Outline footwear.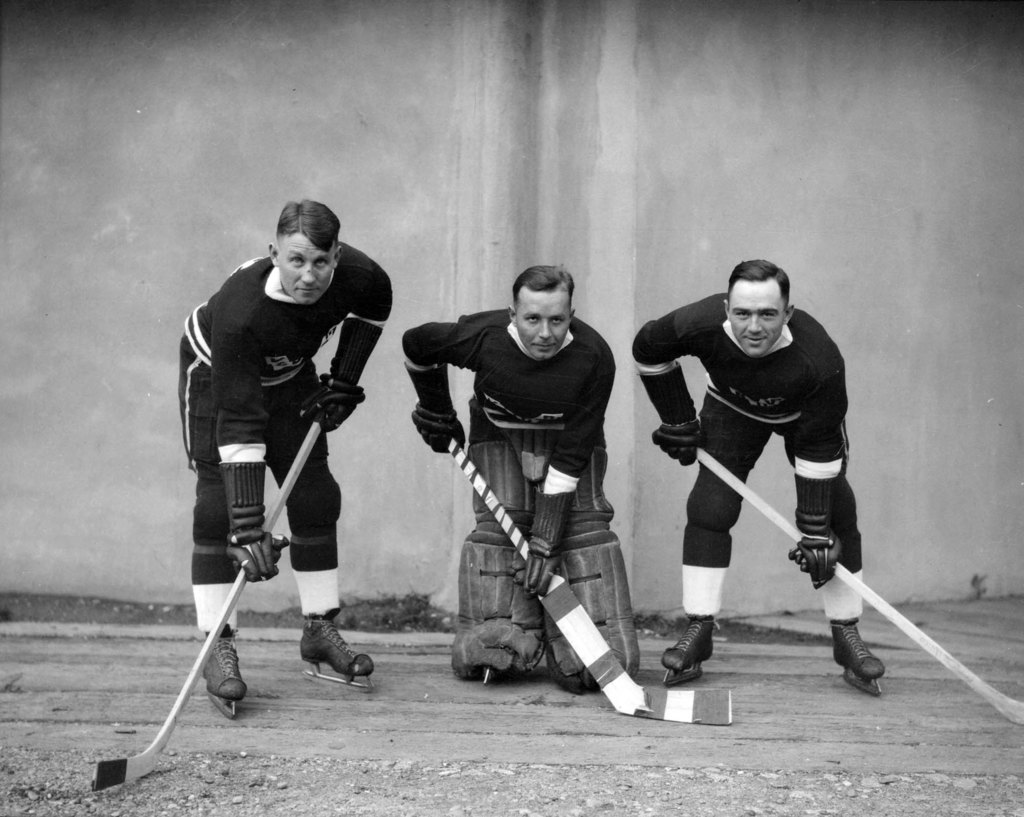
Outline: 660, 617, 718, 674.
